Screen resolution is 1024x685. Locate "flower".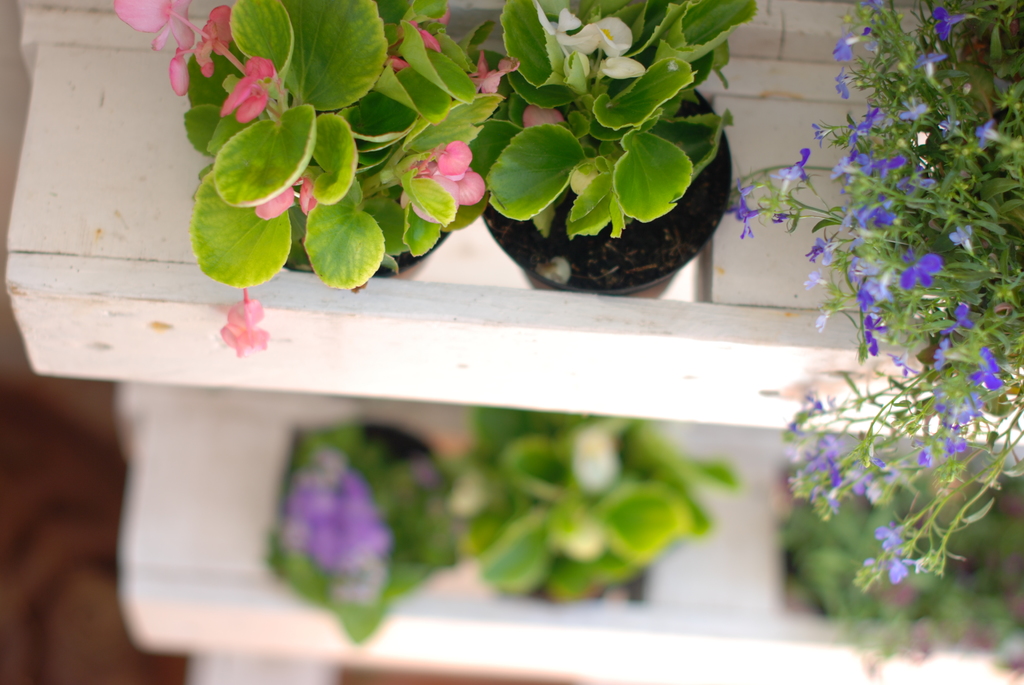
(976, 119, 1005, 144).
